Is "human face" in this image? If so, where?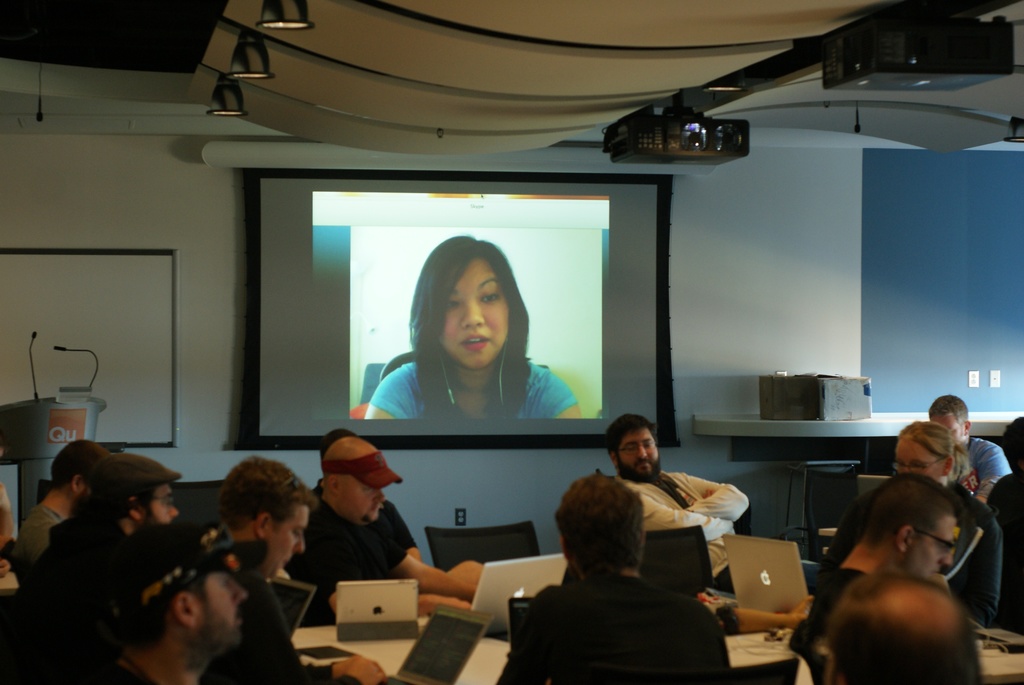
Yes, at 145/485/177/527.
